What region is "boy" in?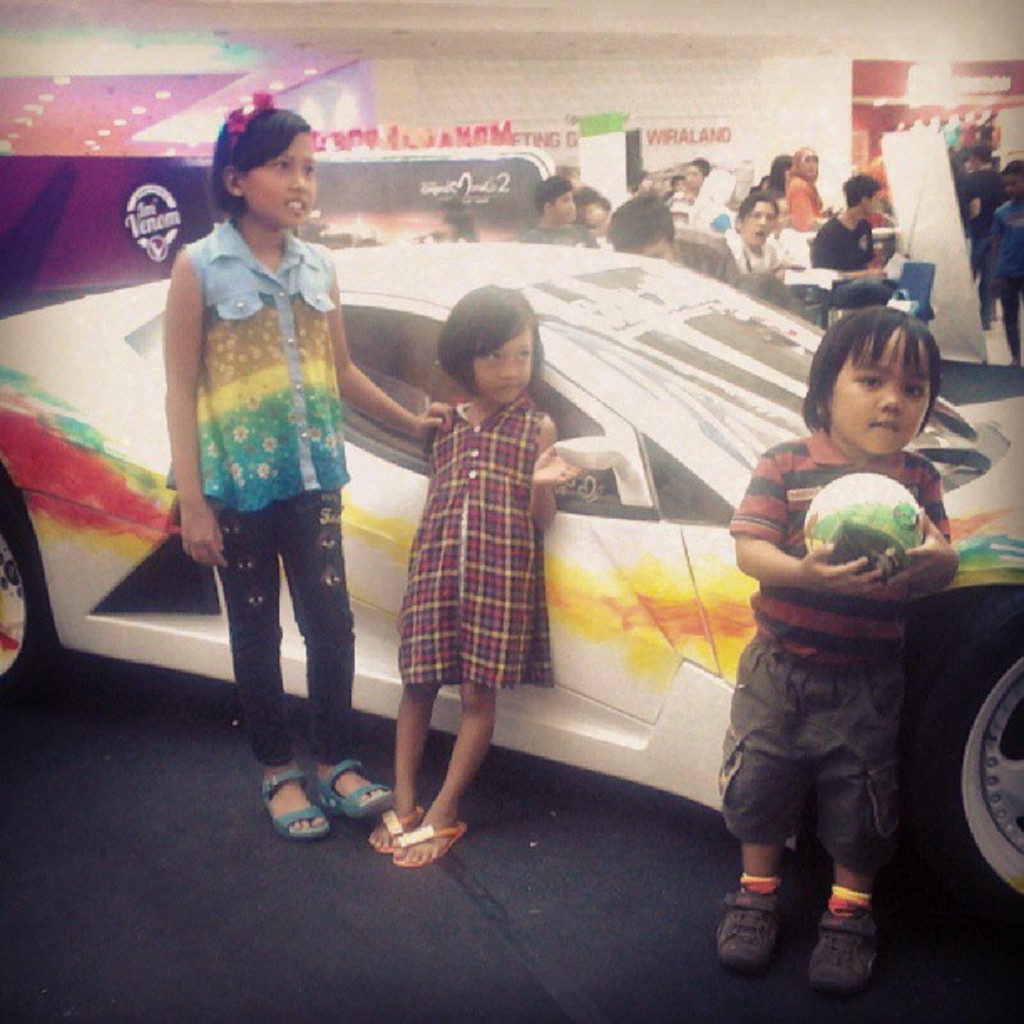
locate(688, 308, 977, 1007).
